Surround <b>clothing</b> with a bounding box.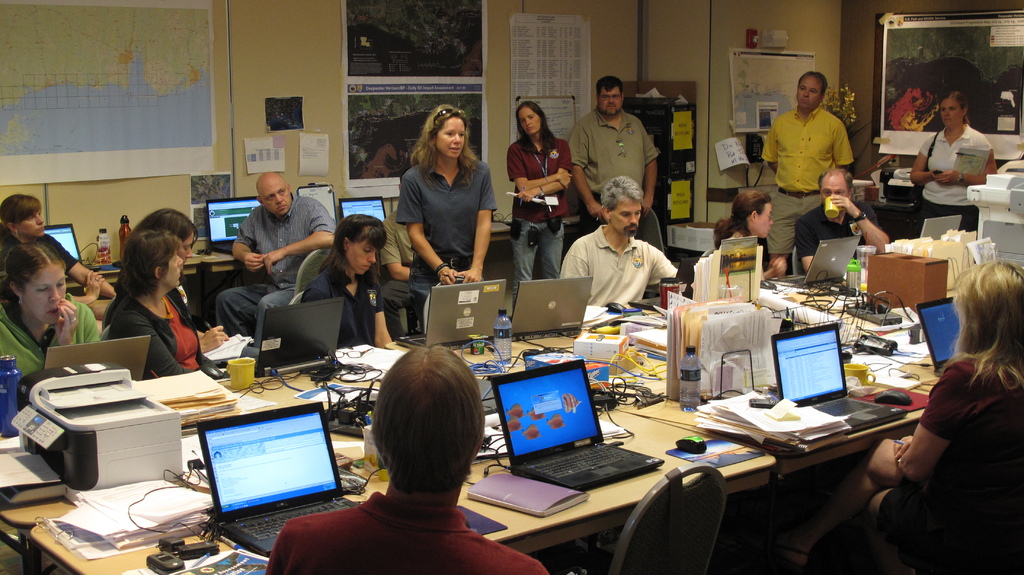
left=0, top=227, right=93, bottom=295.
